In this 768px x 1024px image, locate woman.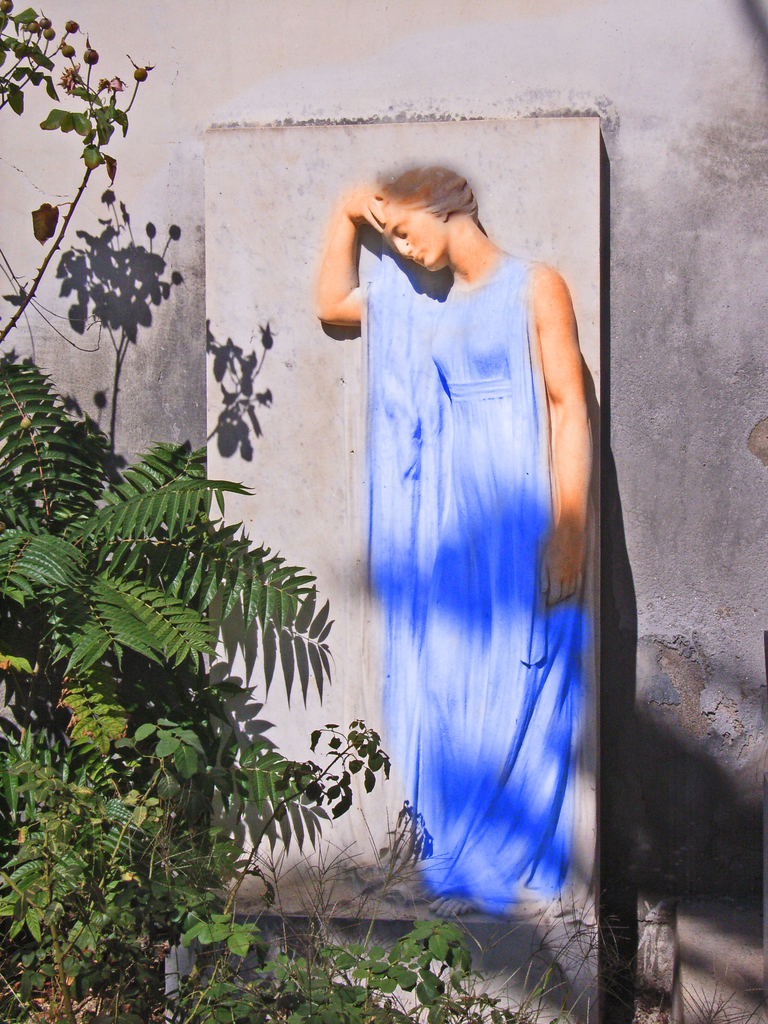
Bounding box: 264, 157, 614, 934.
